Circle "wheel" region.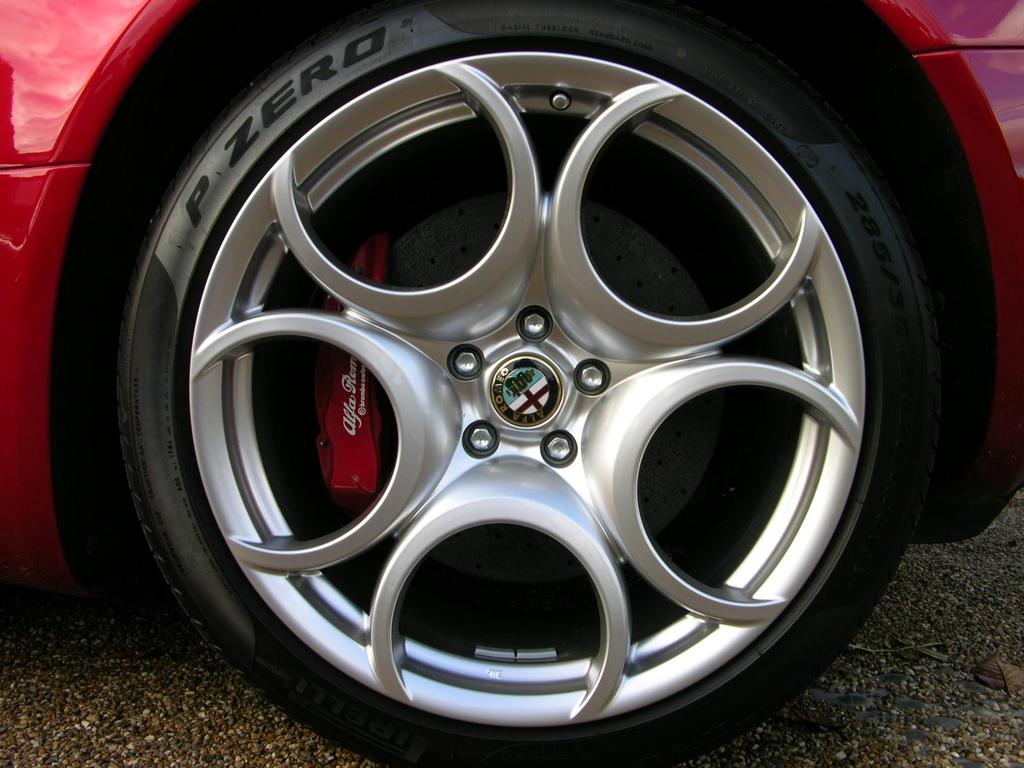
Region: detection(115, 0, 951, 767).
